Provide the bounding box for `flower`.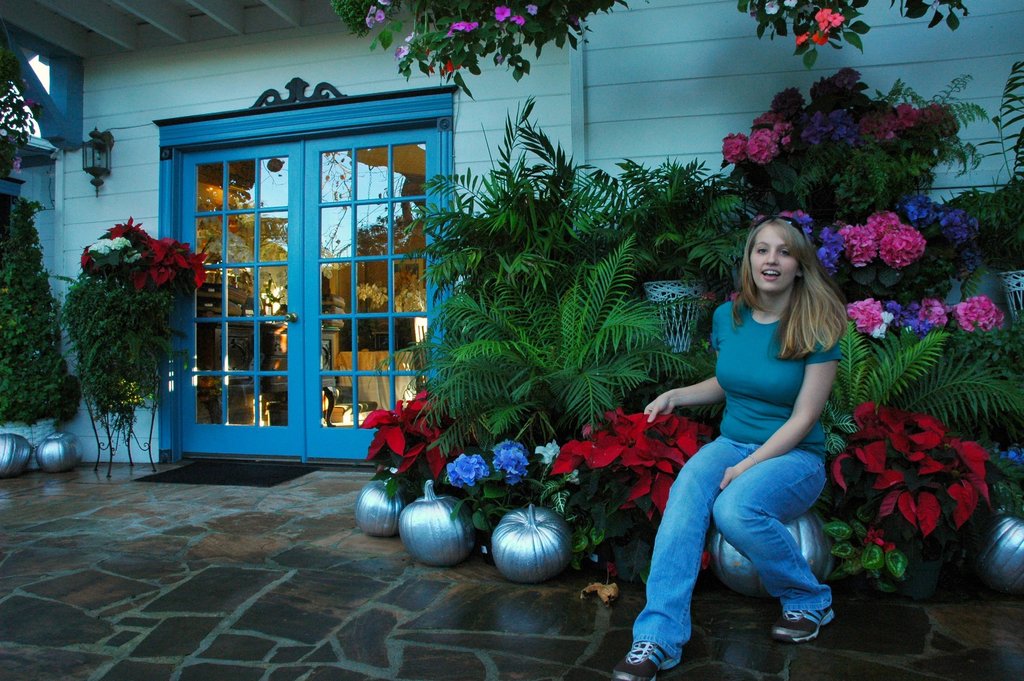
[531, 438, 564, 466].
